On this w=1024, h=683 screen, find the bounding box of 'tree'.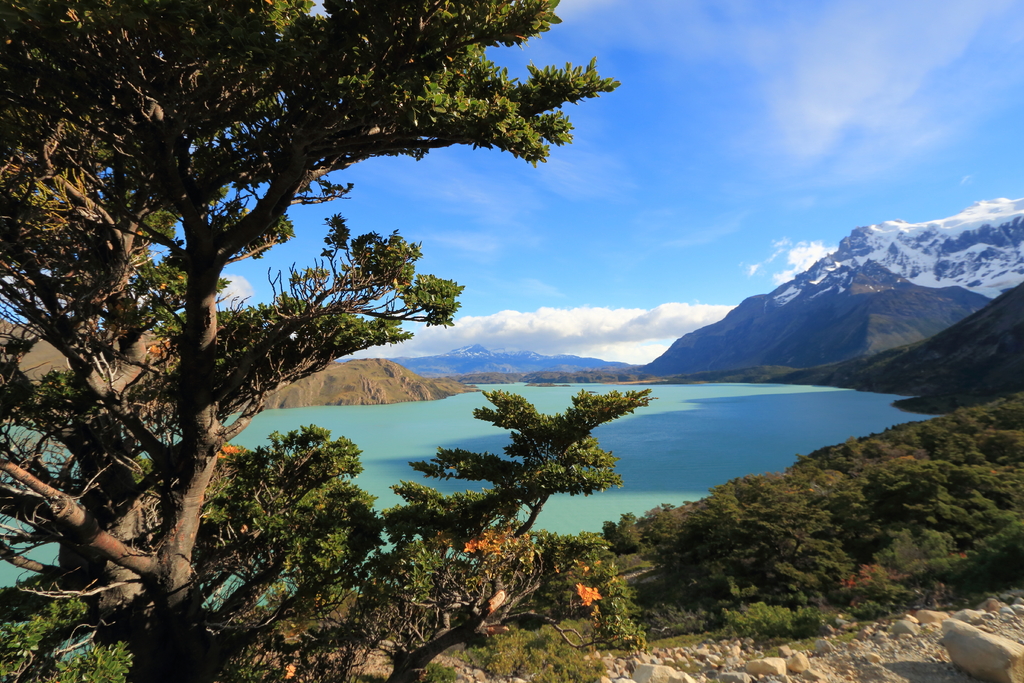
Bounding box: [left=0, top=0, right=617, bottom=682].
